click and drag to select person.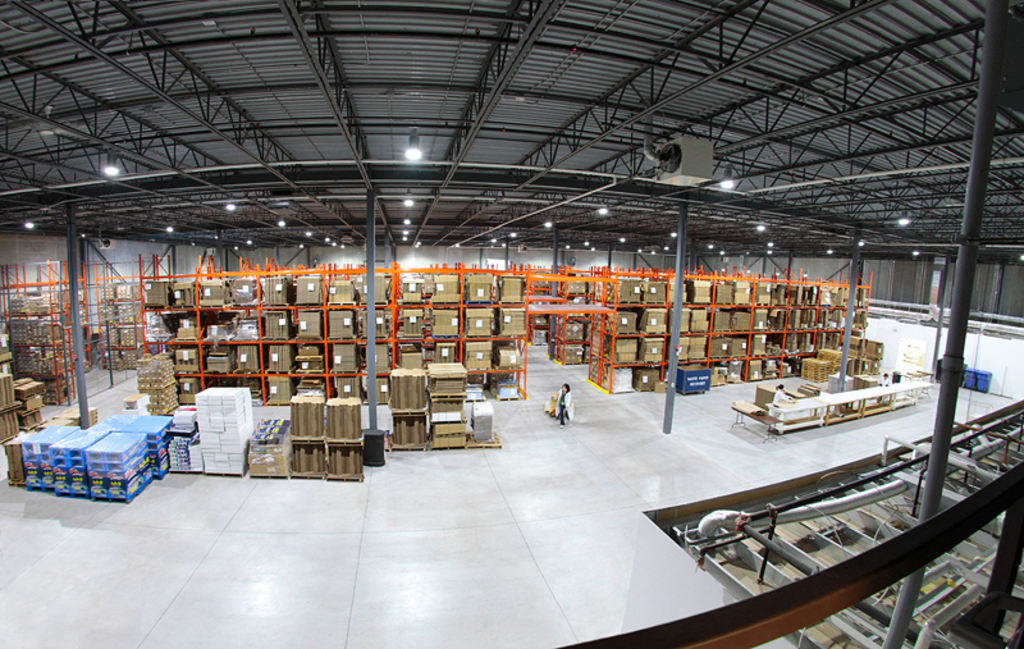
Selection: crop(772, 384, 796, 405).
